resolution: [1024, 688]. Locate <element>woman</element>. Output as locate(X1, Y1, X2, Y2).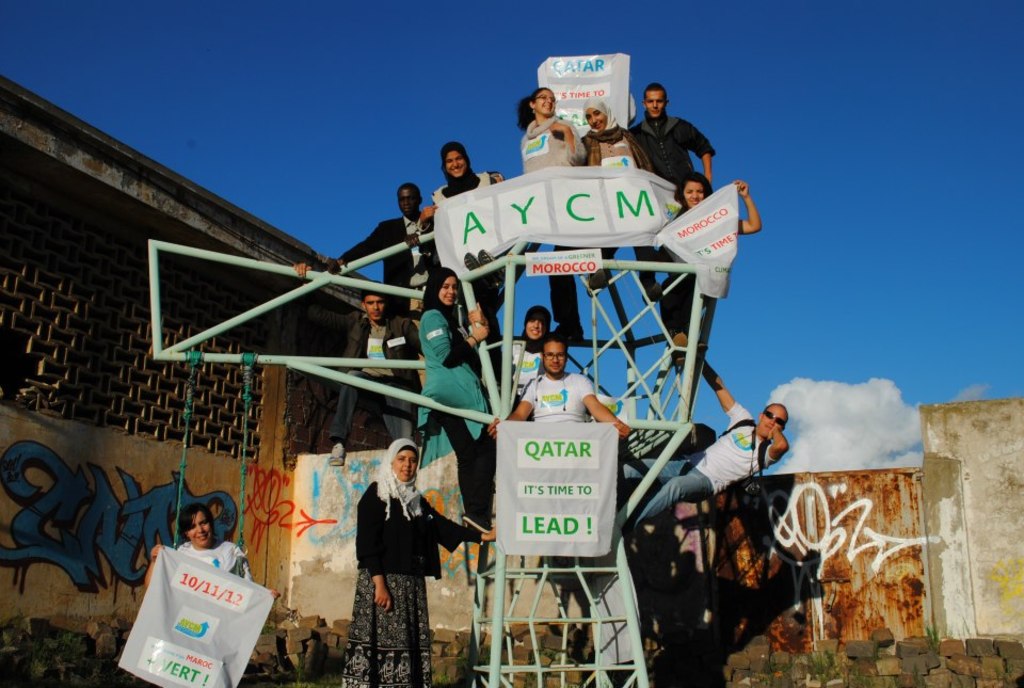
locate(657, 170, 765, 366).
